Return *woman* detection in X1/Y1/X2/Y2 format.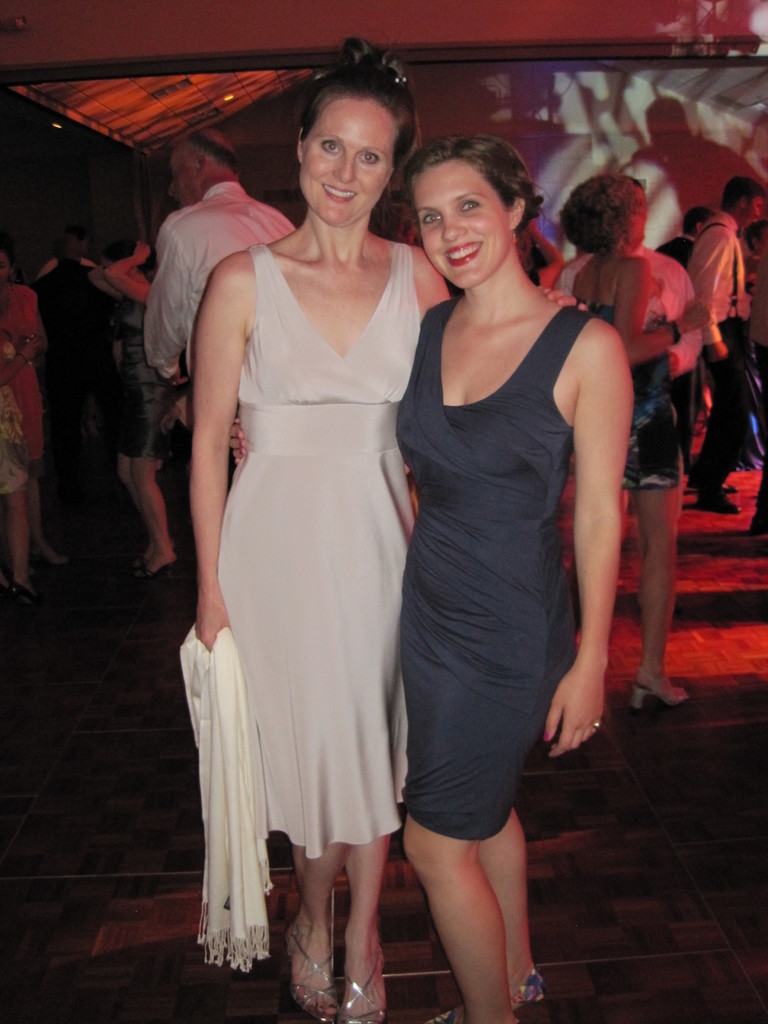
72/228/182/571.
